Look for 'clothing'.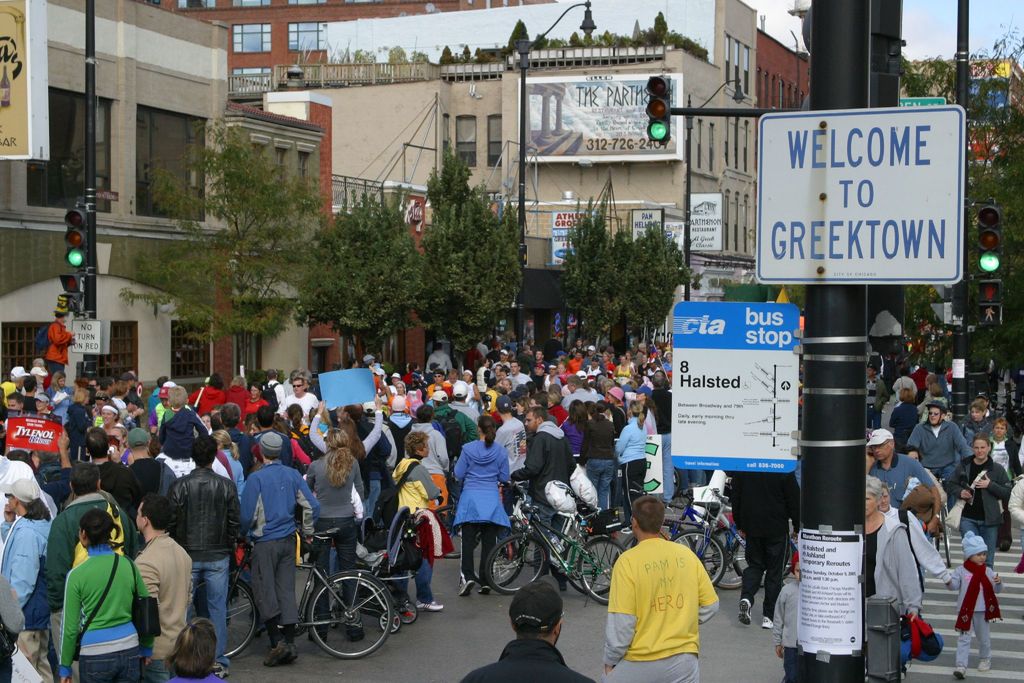
Found: (906,415,974,470).
